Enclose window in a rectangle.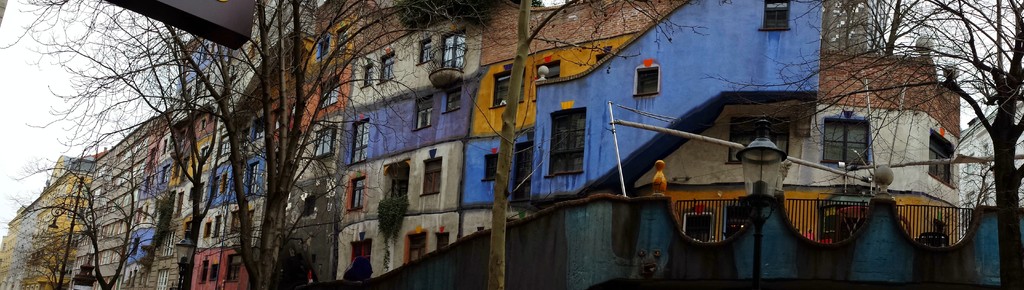
x1=515 y1=143 x2=535 y2=201.
